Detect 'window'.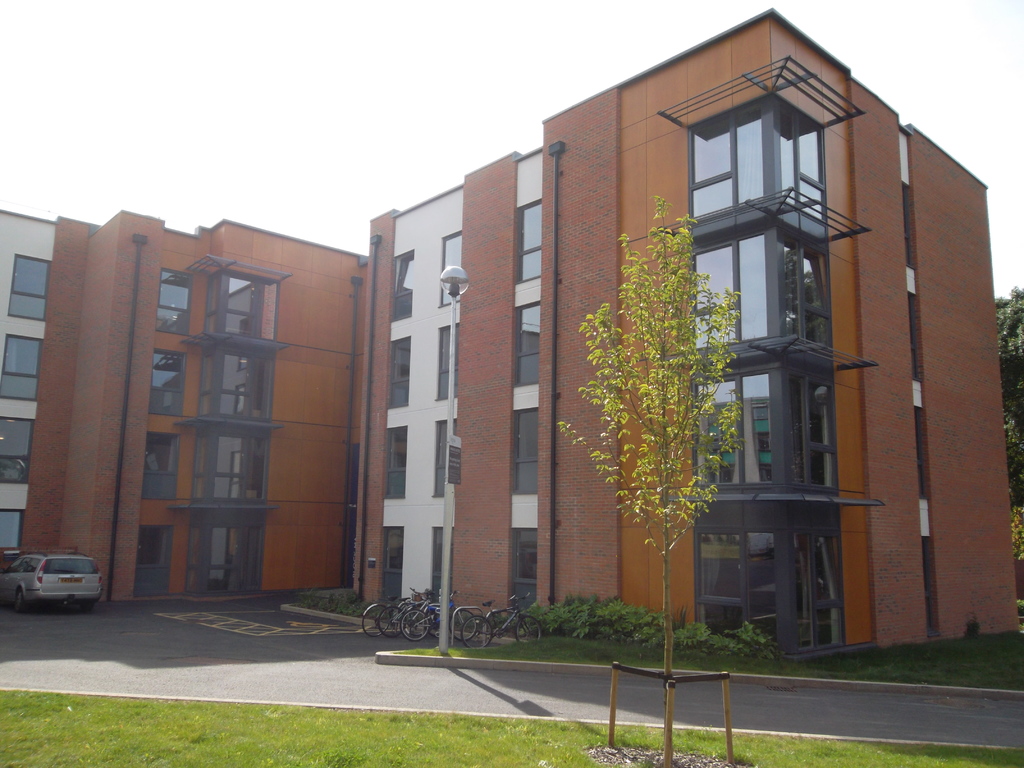
Detected at box(196, 433, 243, 500).
